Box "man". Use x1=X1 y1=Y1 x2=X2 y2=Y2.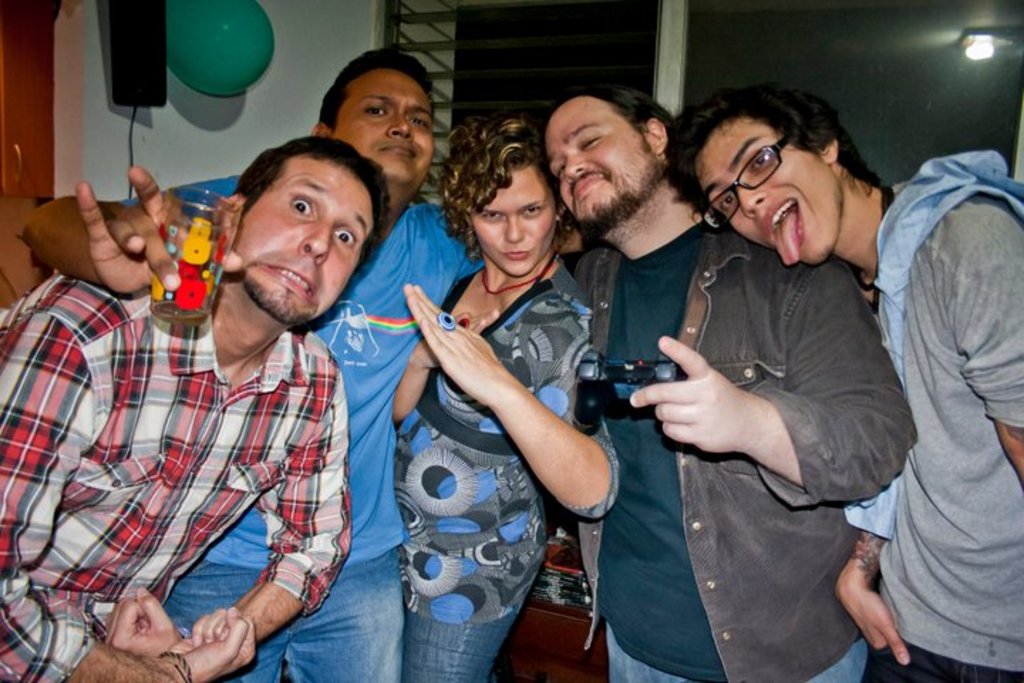
x1=540 y1=87 x2=916 y2=682.
